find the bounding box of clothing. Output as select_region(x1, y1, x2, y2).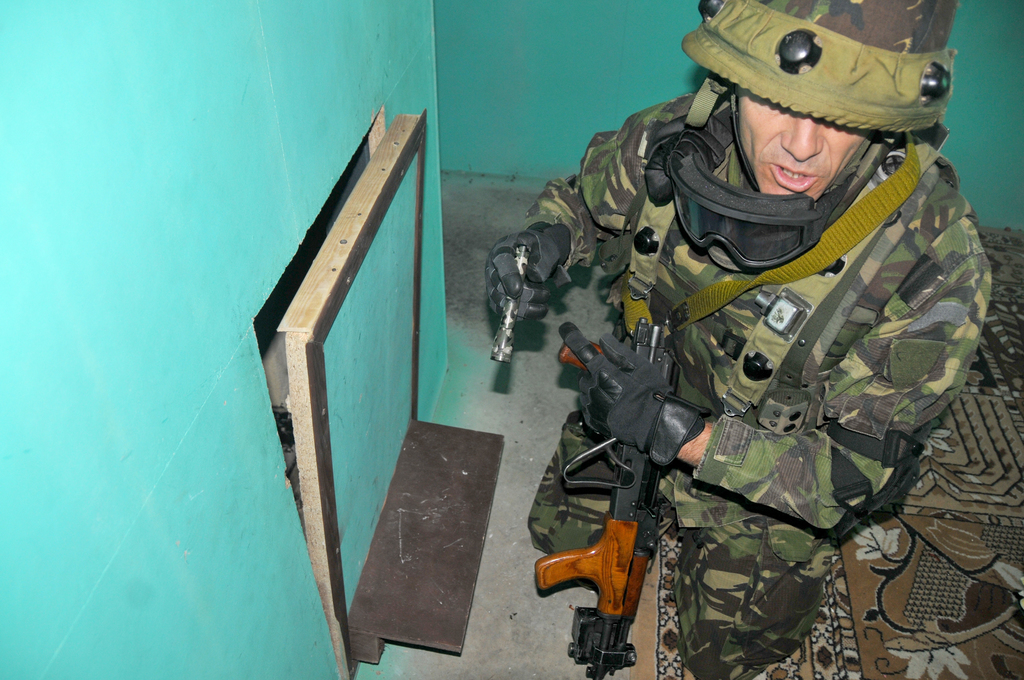
select_region(468, 36, 1005, 653).
